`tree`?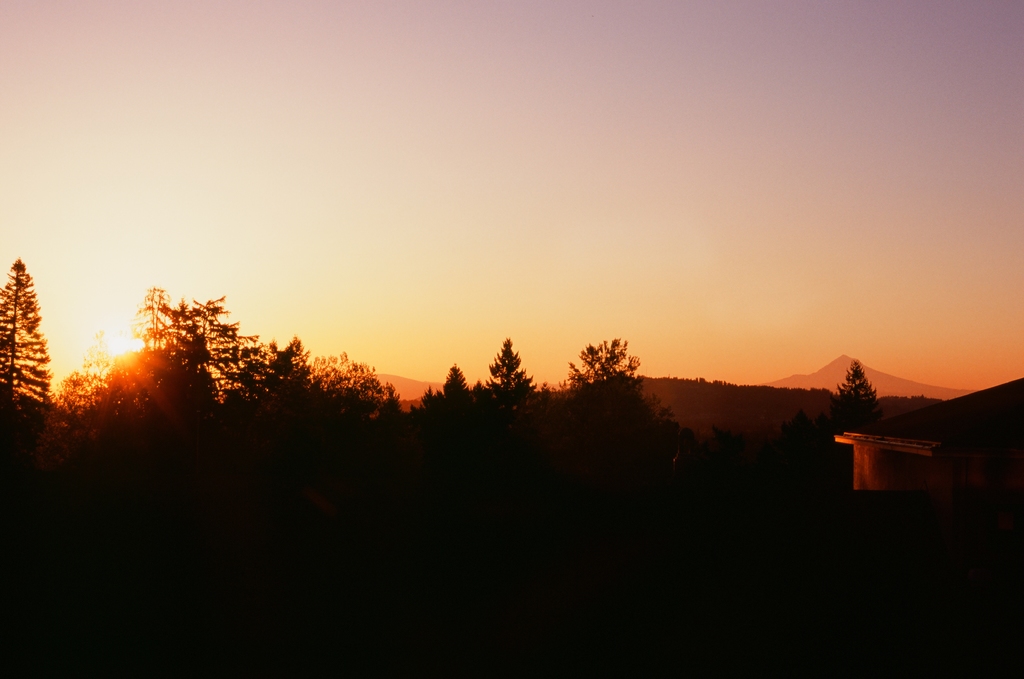
bbox=[640, 393, 690, 470]
